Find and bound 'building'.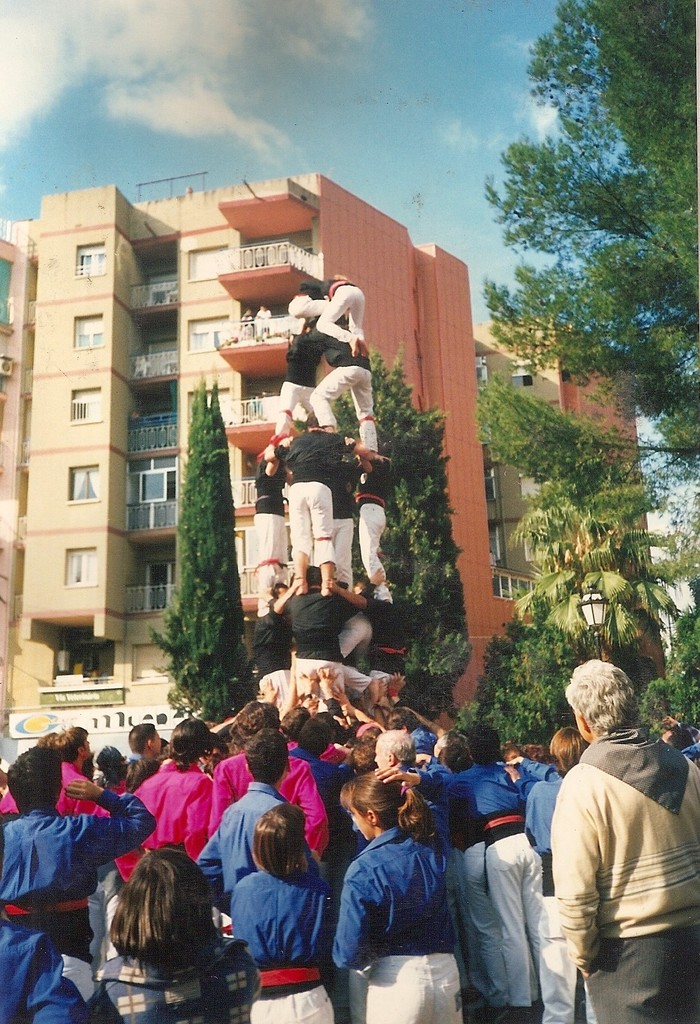
Bound: [left=0, top=164, right=671, bottom=760].
